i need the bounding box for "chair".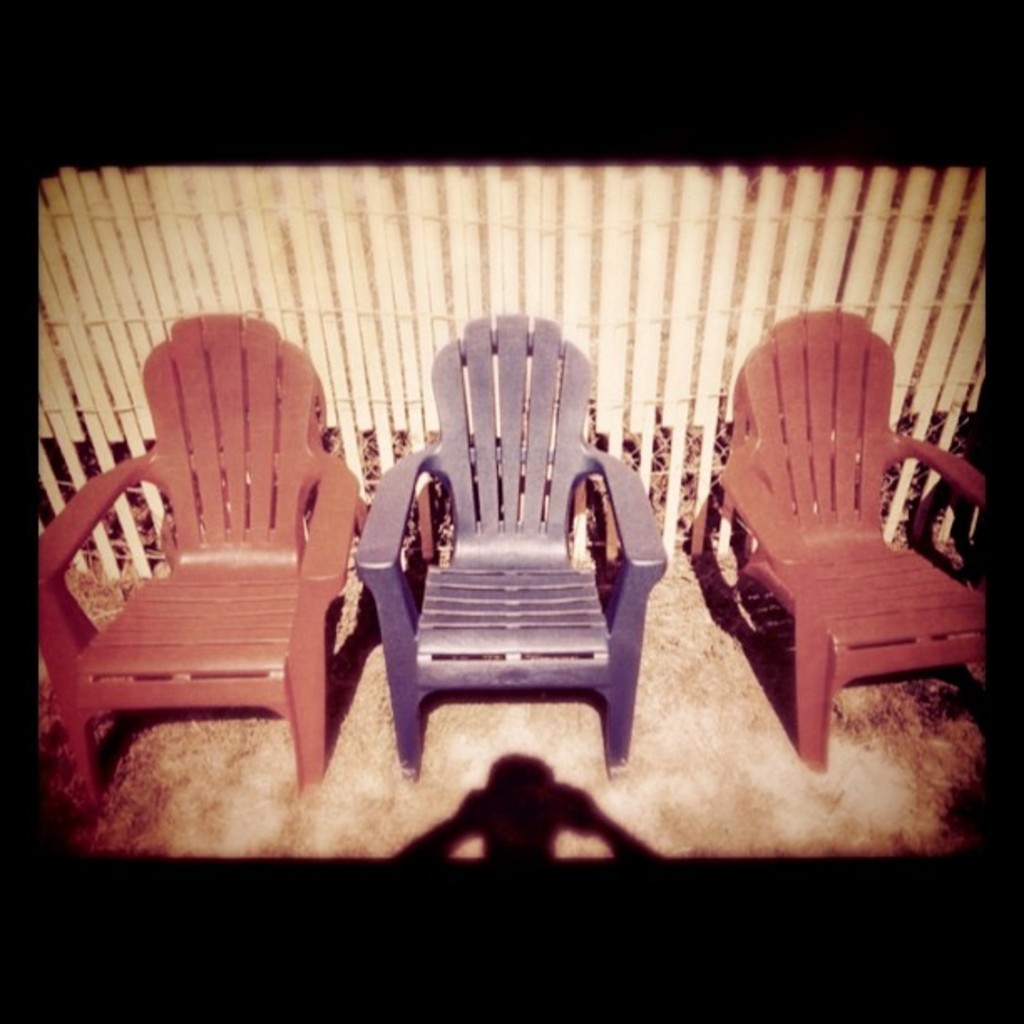
Here it is: [686, 311, 991, 822].
